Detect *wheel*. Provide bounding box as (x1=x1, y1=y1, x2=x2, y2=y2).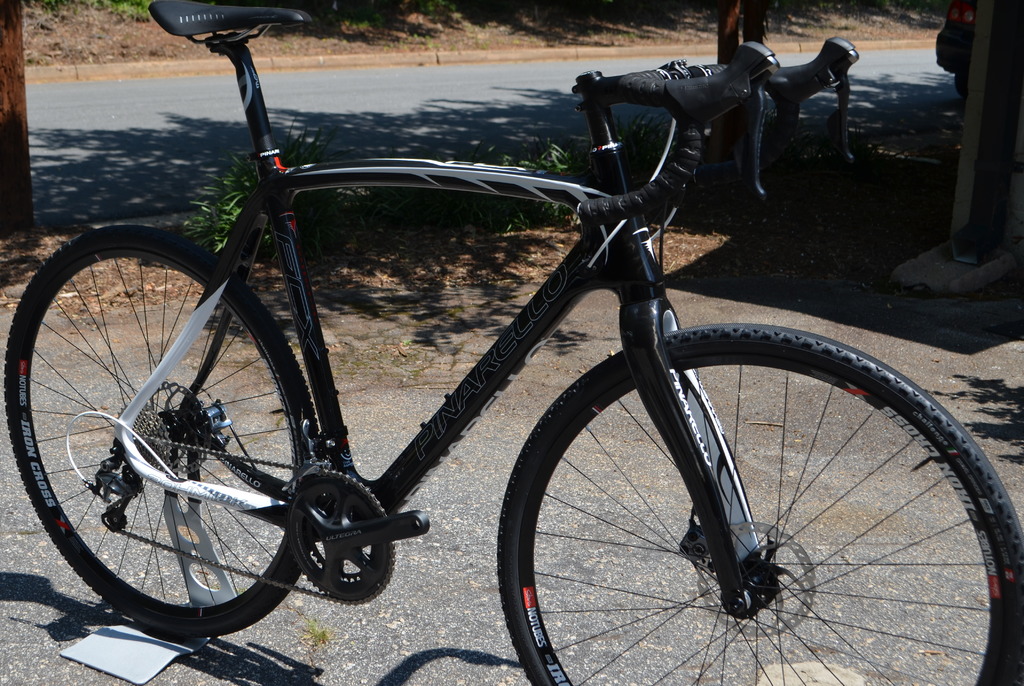
(x1=499, y1=322, x2=1023, y2=685).
